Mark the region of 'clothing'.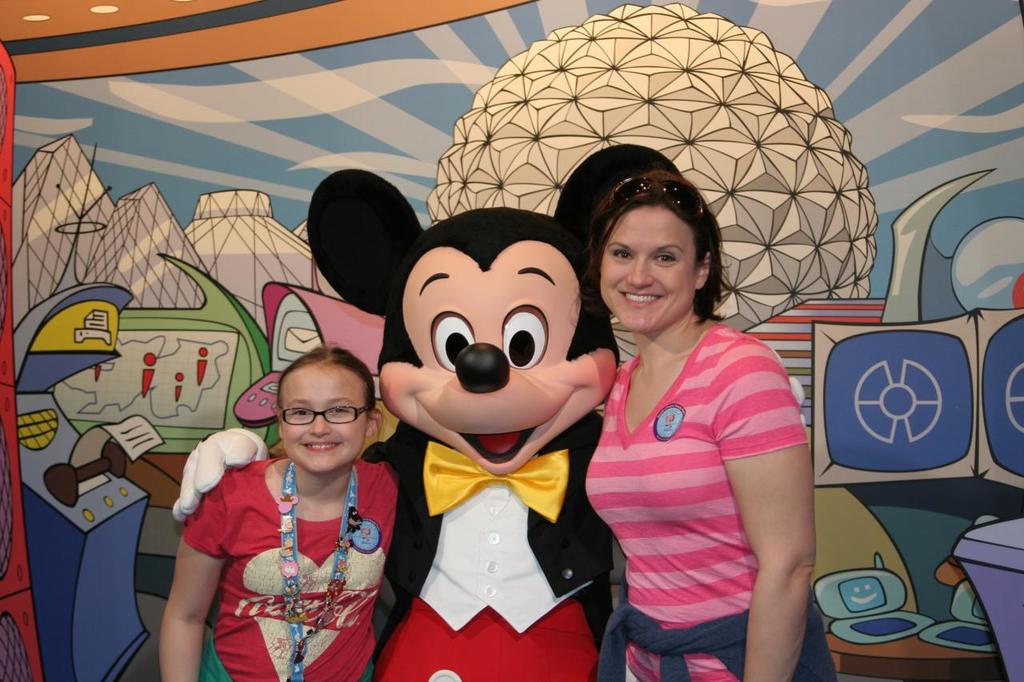
Region: box(185, 453, 388, 664).
